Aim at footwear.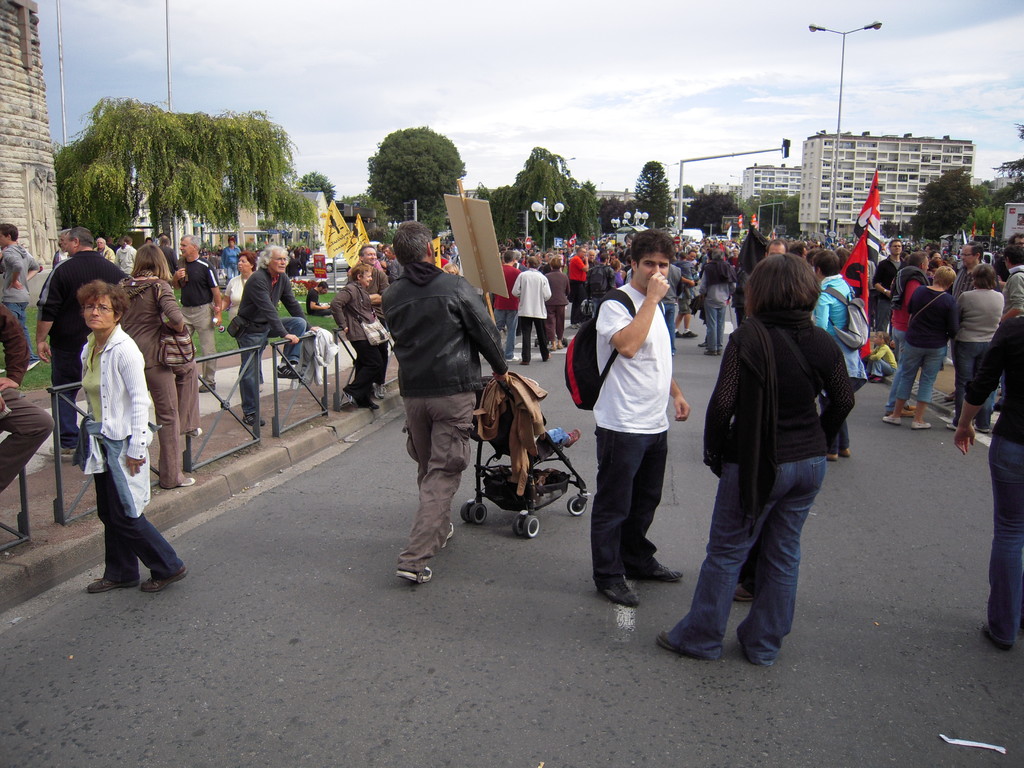
Aimed at x1=911 y1=420 x2=934 y2=425.
